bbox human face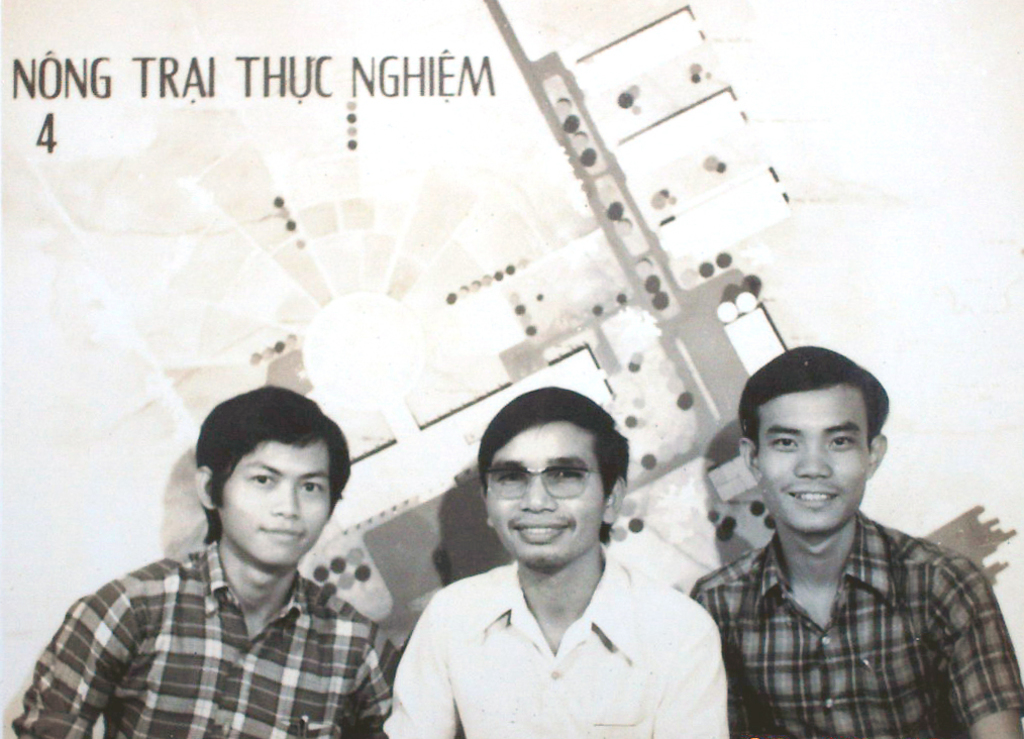
(left=756, top=384, right=872, bottom=529)
